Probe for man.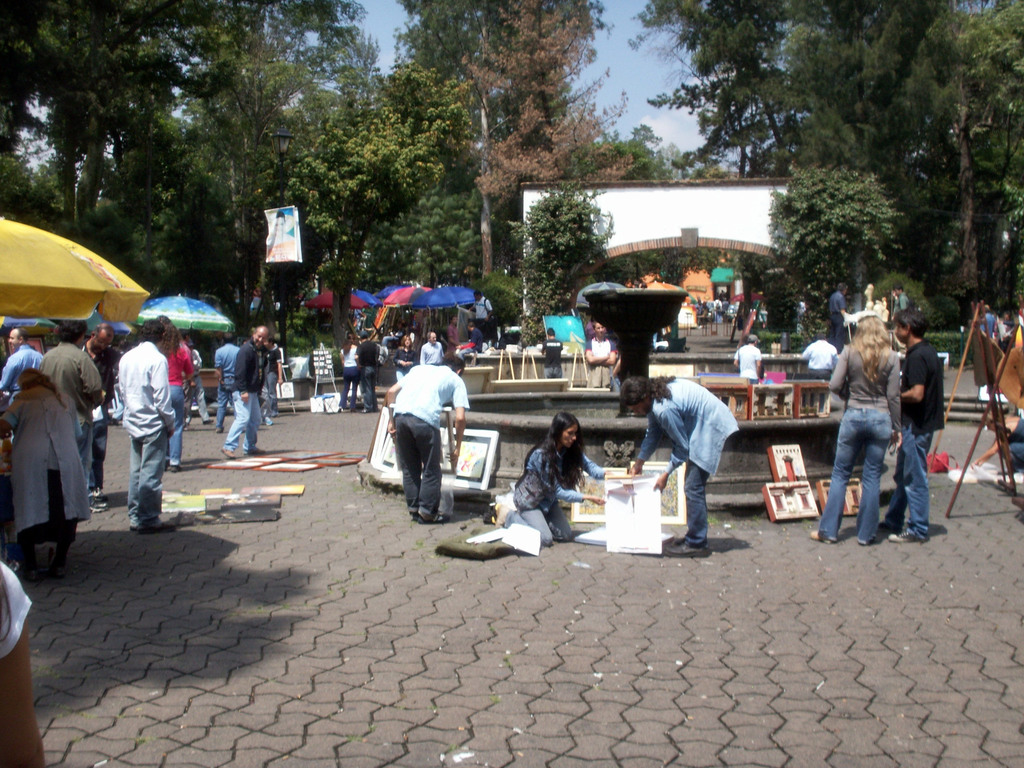
Probe result: {"x1": 82, "y1": 323, "x2": 118, "y2": 504}.
